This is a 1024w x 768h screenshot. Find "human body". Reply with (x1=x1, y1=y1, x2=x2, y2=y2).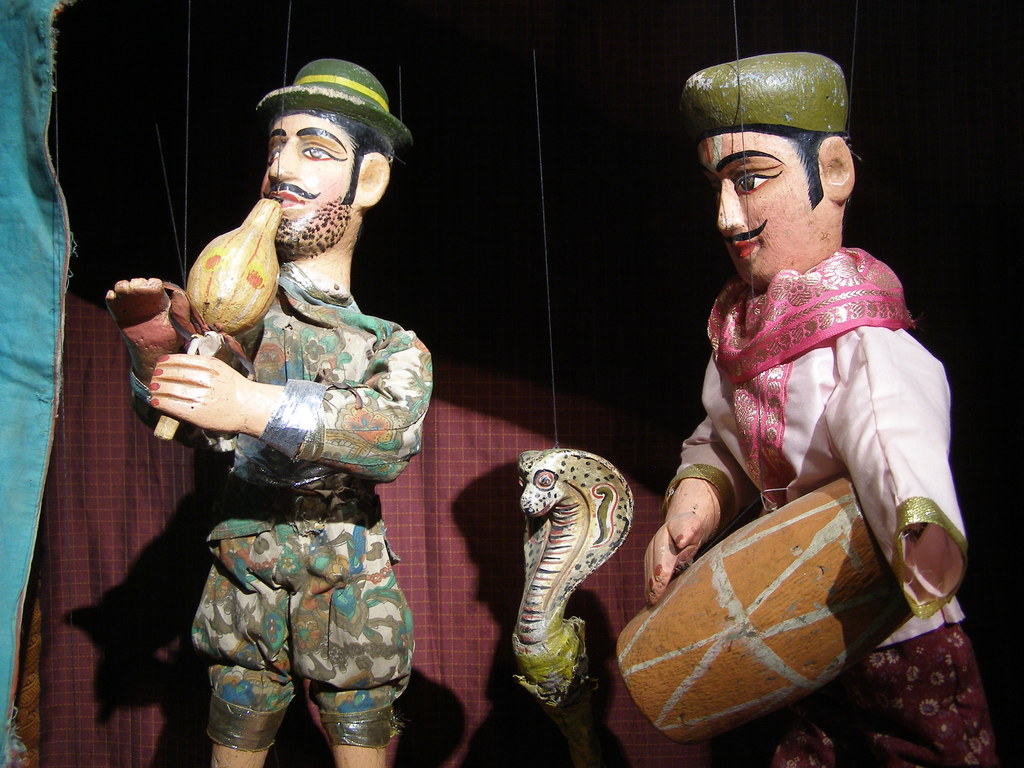
(x1=107, y1=51, x2=444, y2=765).
